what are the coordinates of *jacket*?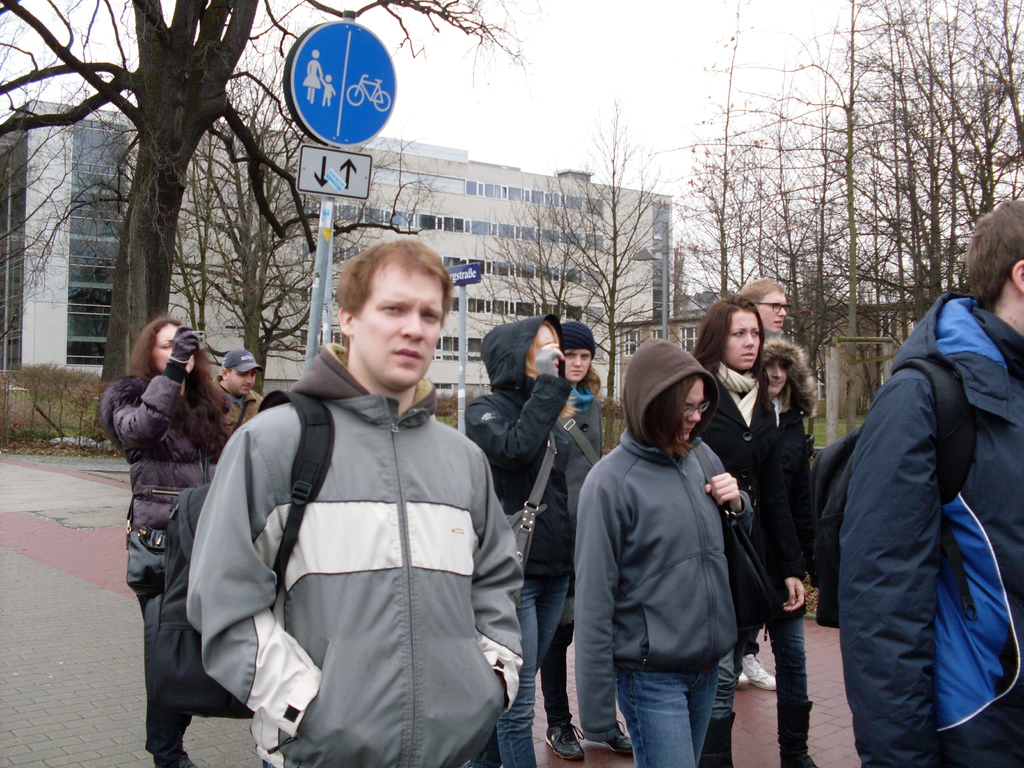
select_region(560, 378, 763, 716).
